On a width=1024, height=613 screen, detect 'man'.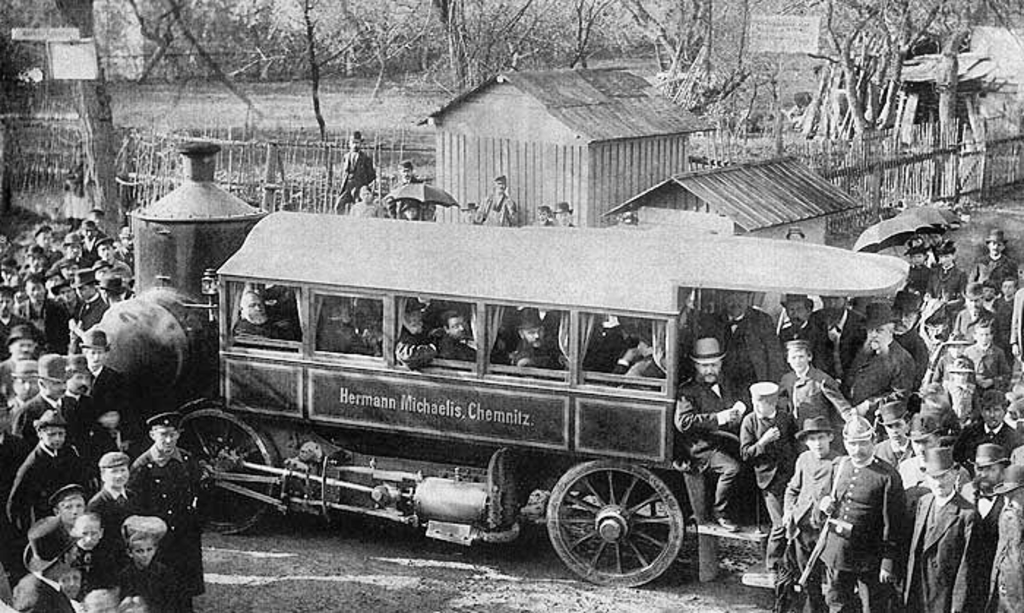
554,200,569,230.
